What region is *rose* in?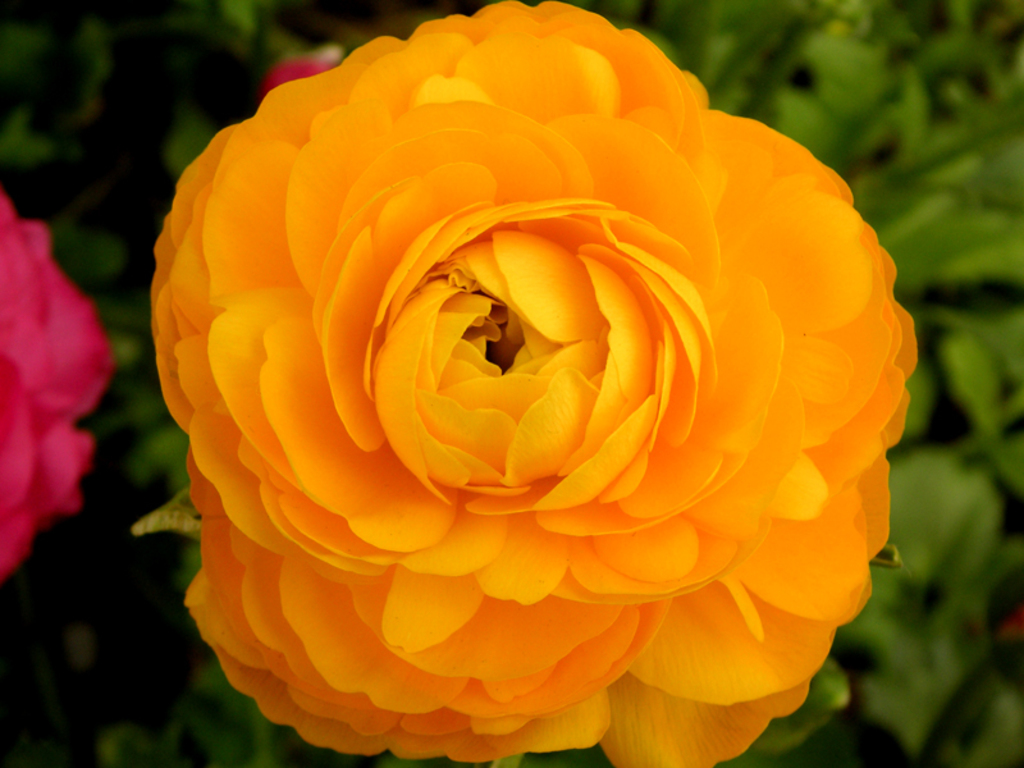
select_region(142, 0, 922, 767).
